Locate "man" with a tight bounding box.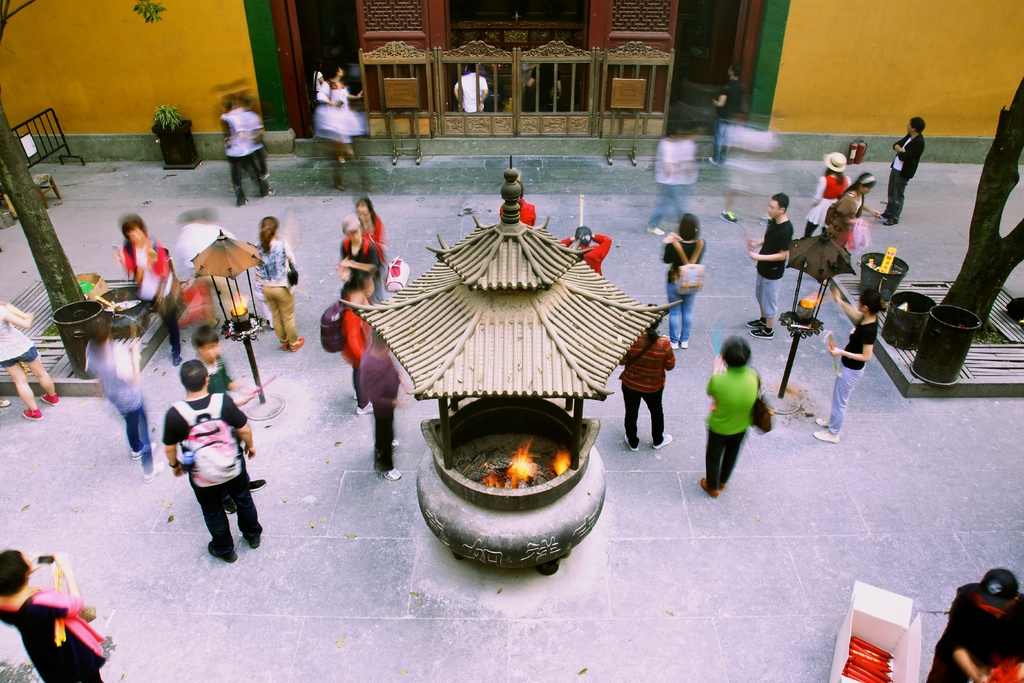
left=927, top=564, right=1023, bottom=682.
